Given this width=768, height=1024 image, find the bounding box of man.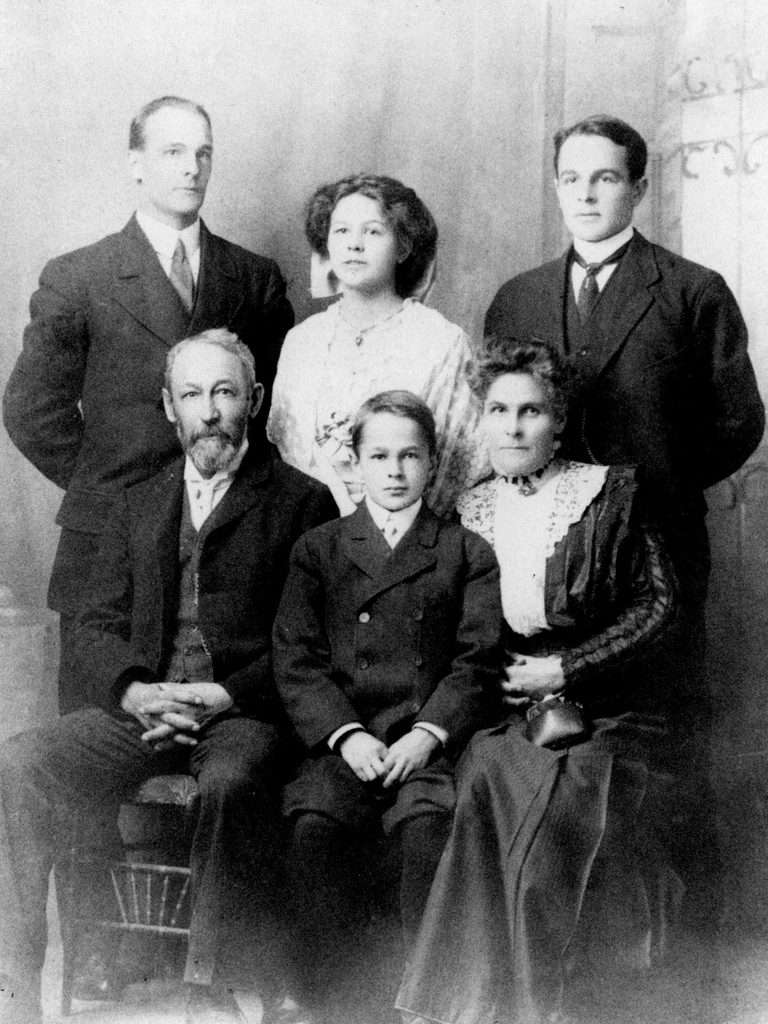
(0, 329, 335, 1023).
